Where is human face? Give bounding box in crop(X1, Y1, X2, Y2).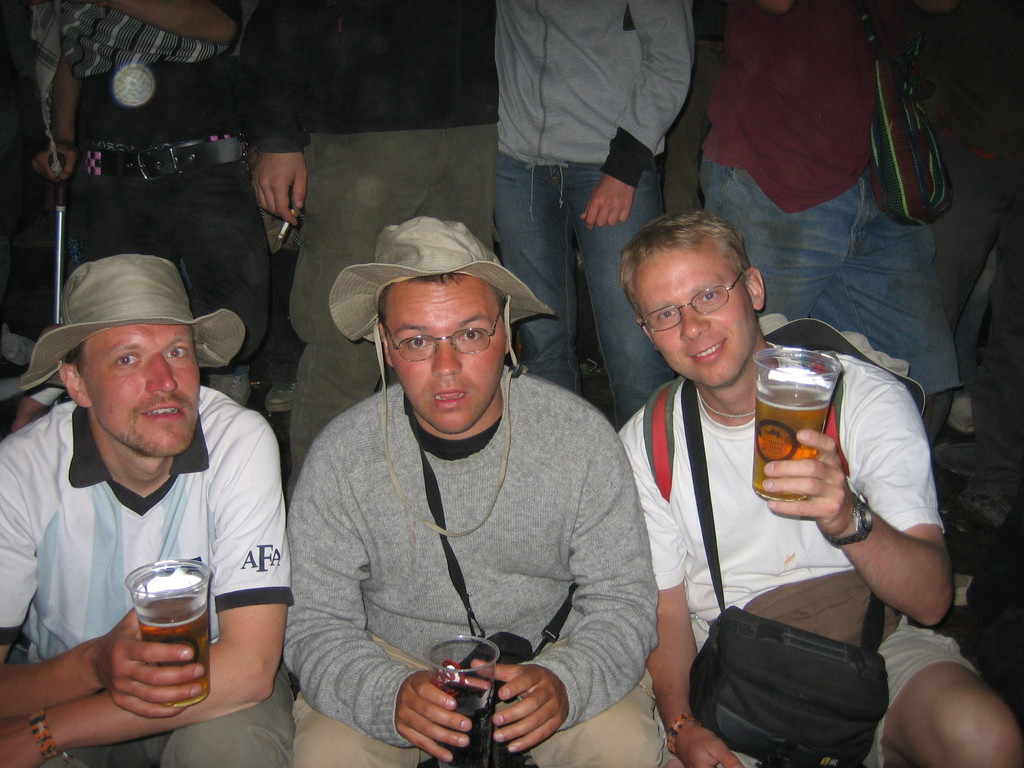
crop(637, 242, 755, 385).
